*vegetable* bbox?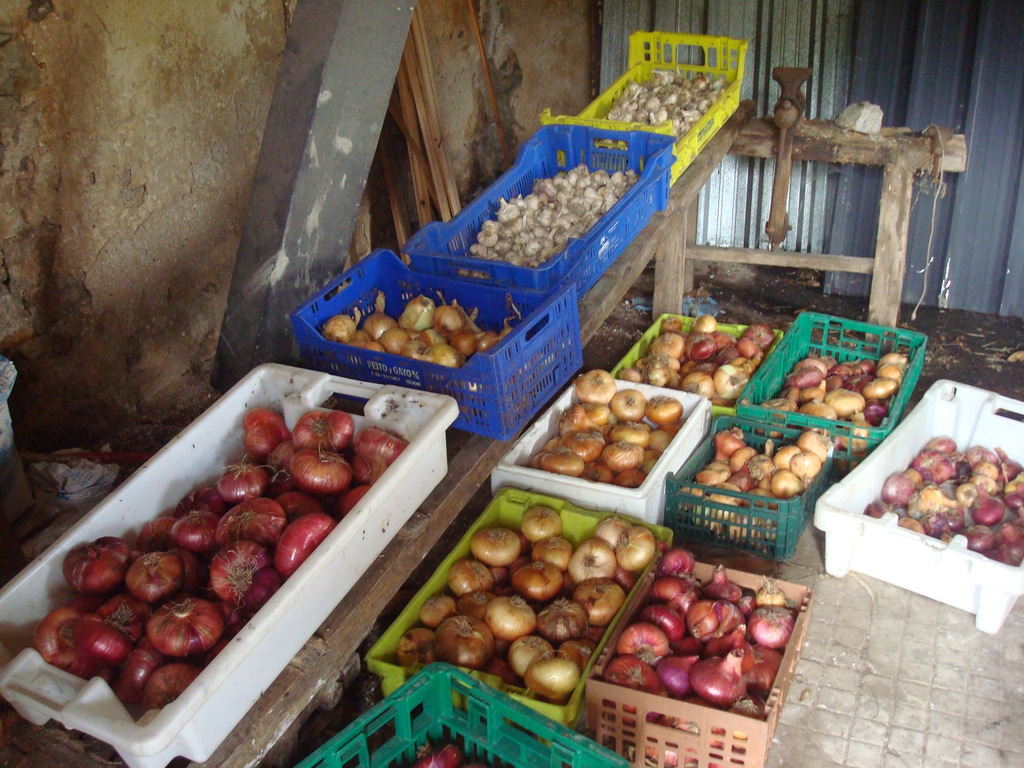
{"left": 320, "top": 283, "right": 535, "bottom": 427}
